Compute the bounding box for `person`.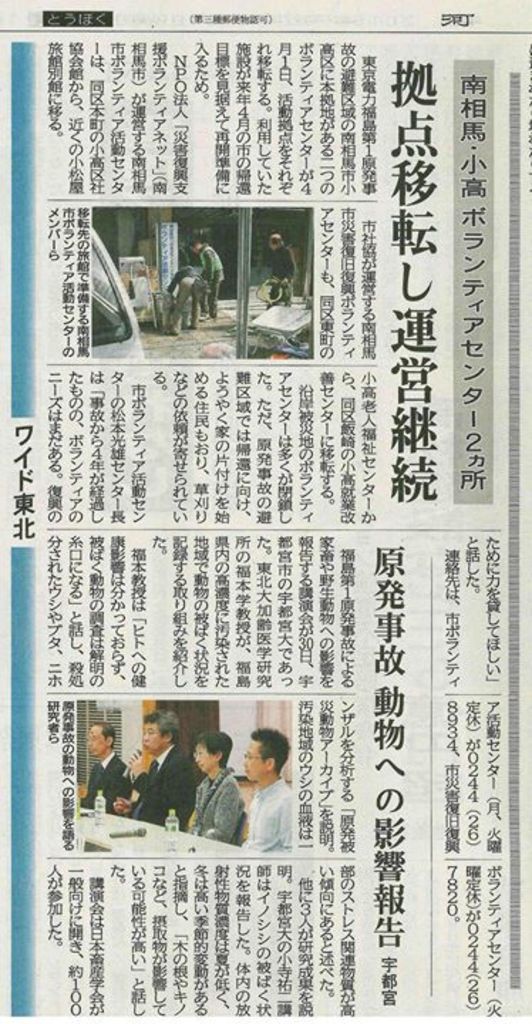
(262,229,287,310).
